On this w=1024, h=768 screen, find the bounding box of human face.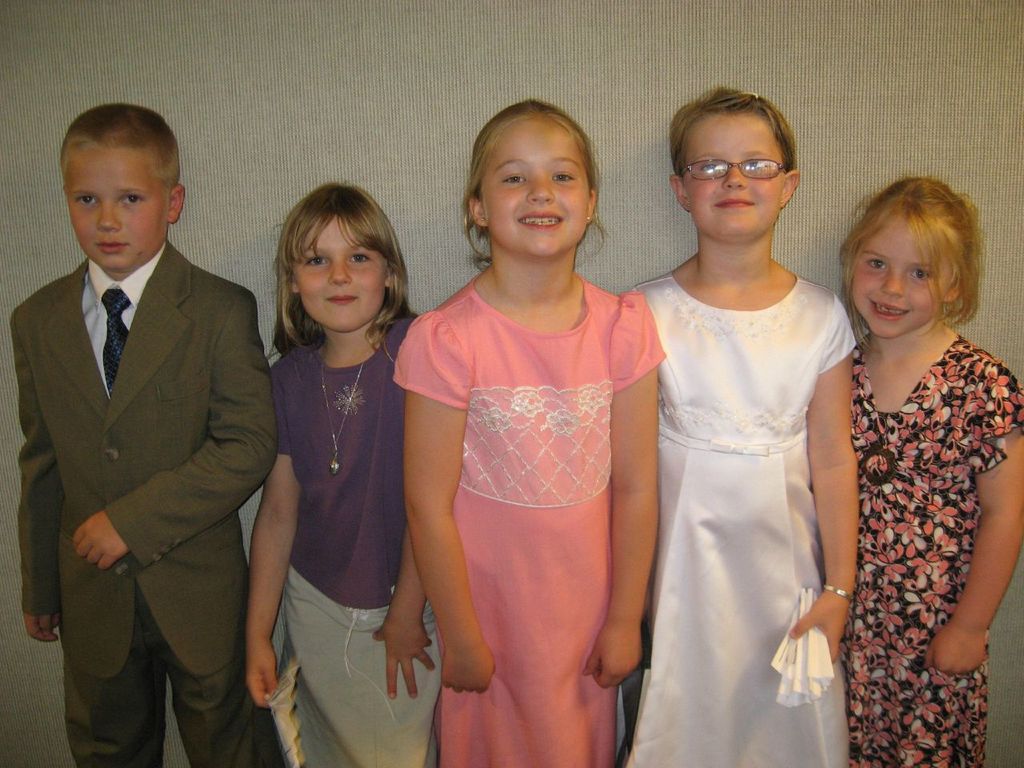
Bounding box: 479/116/590/264.
